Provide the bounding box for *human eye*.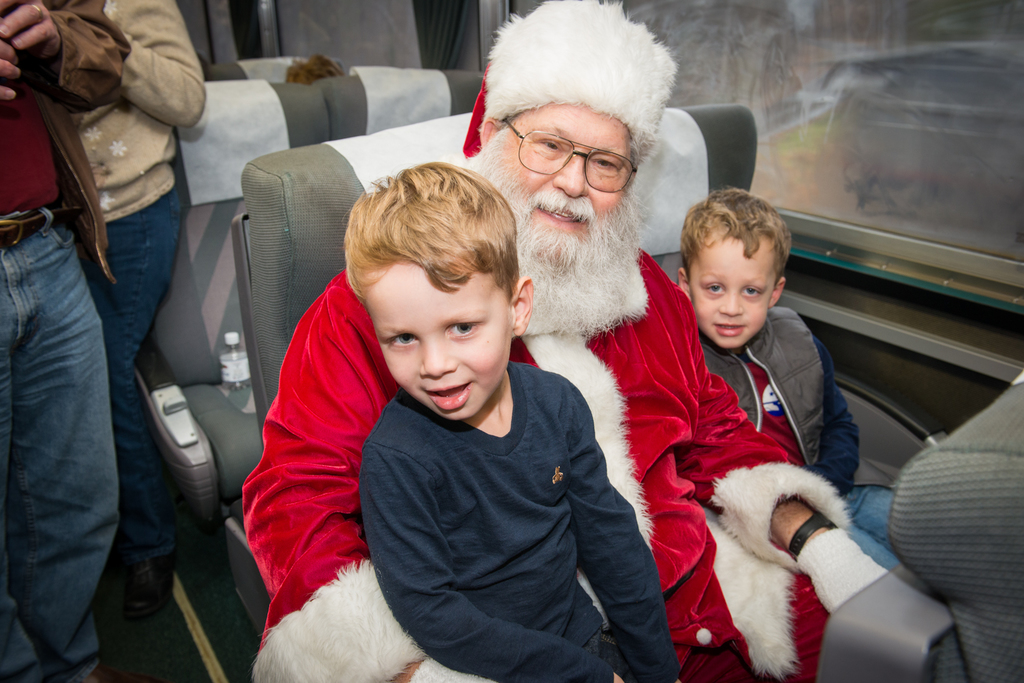
bbox(588, 152, 620, 172).
